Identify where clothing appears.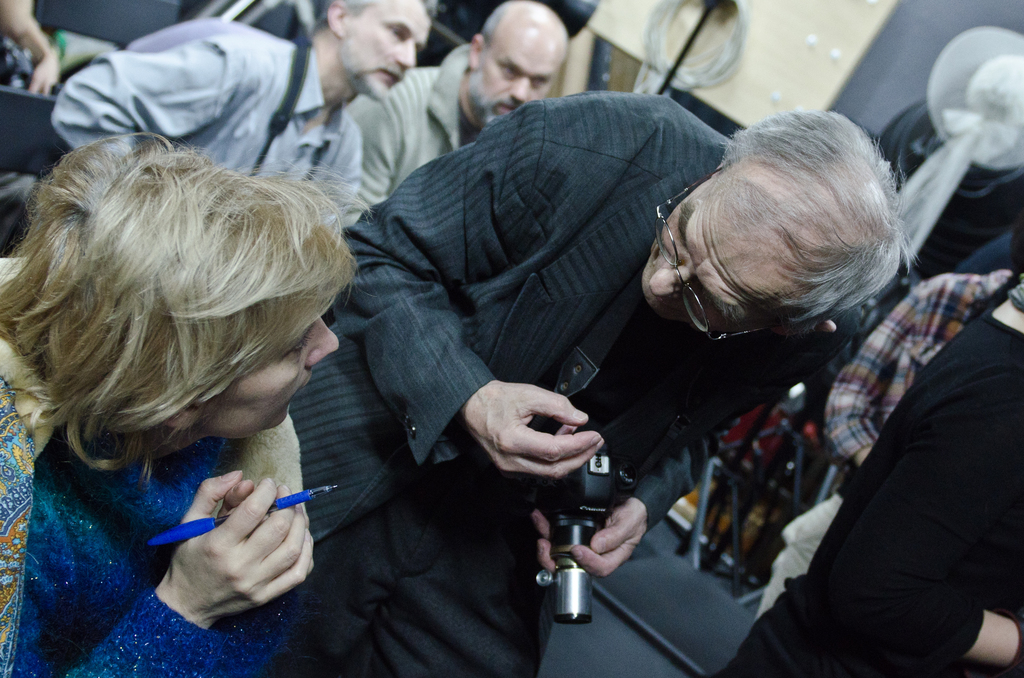
Appears at Rect(0, 295, 326, 677).
